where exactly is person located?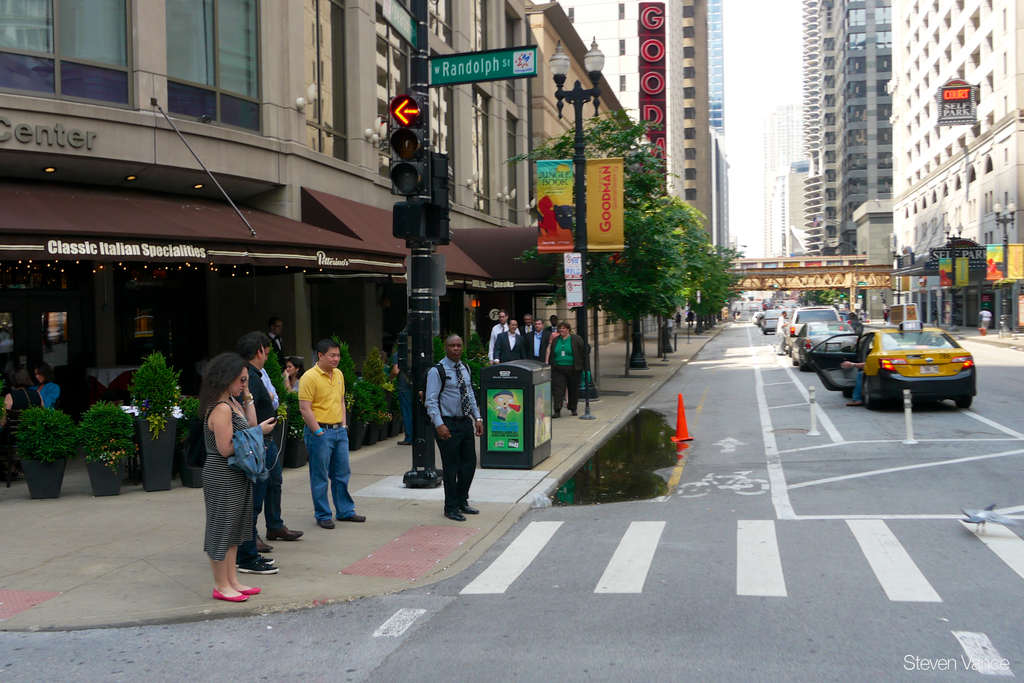
Its bounding box is <bbox>487, 308, 520, 365</bbox>.
